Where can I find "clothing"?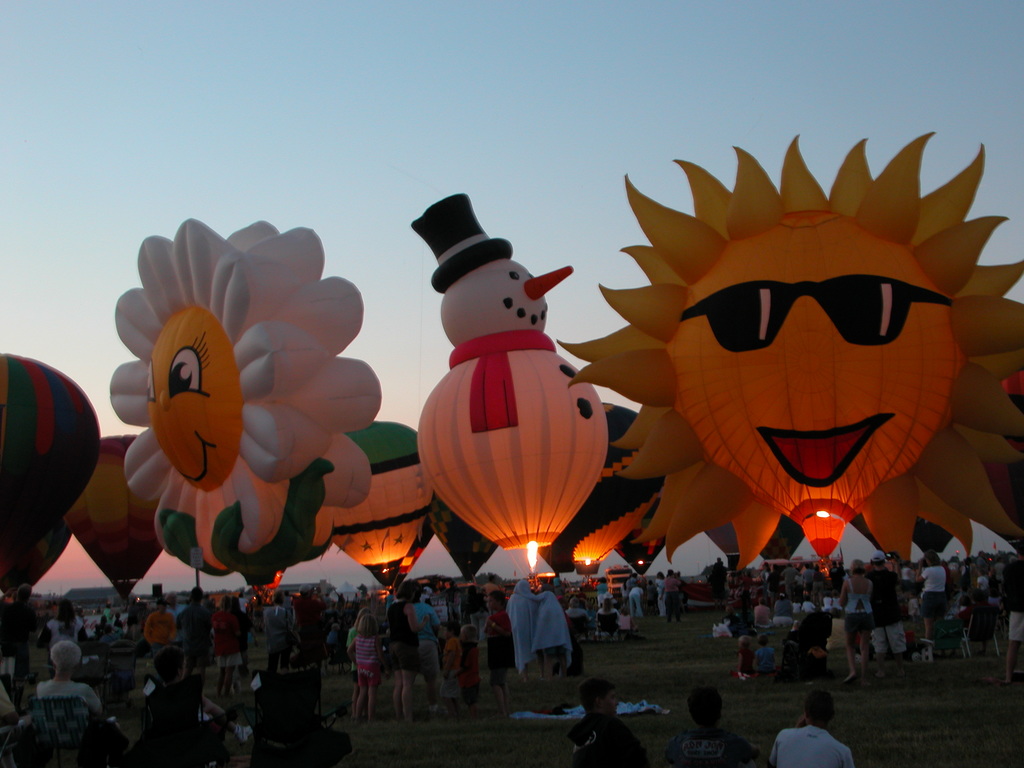
You can find it at crop(737, 647, 755, 679).
